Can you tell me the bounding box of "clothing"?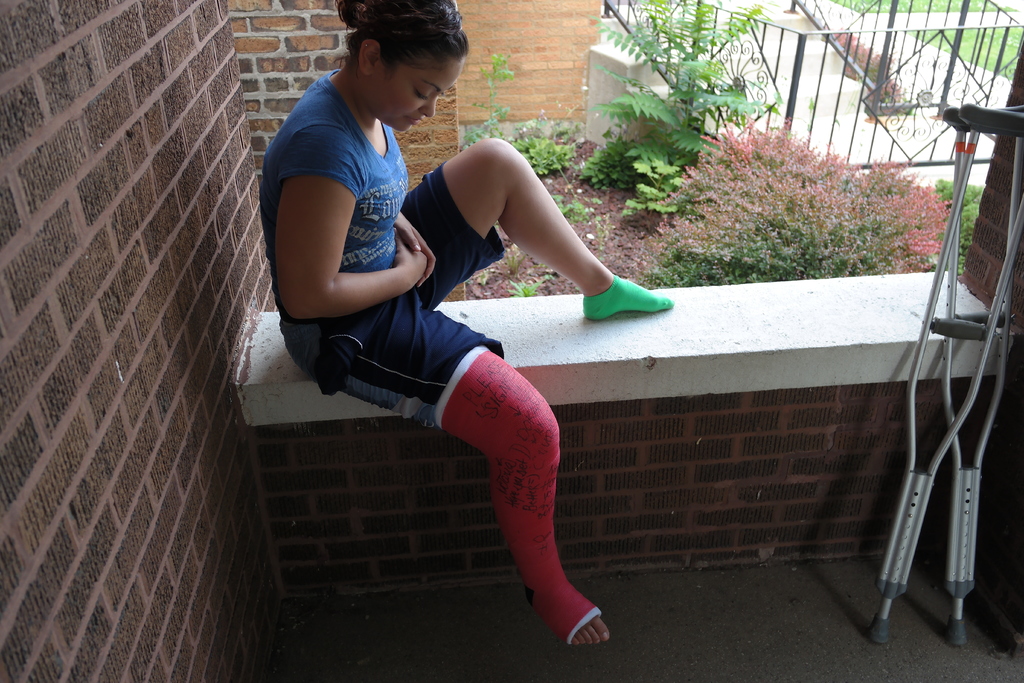
pyautogui.locateOnScreen(260, 63, 528, 418).
